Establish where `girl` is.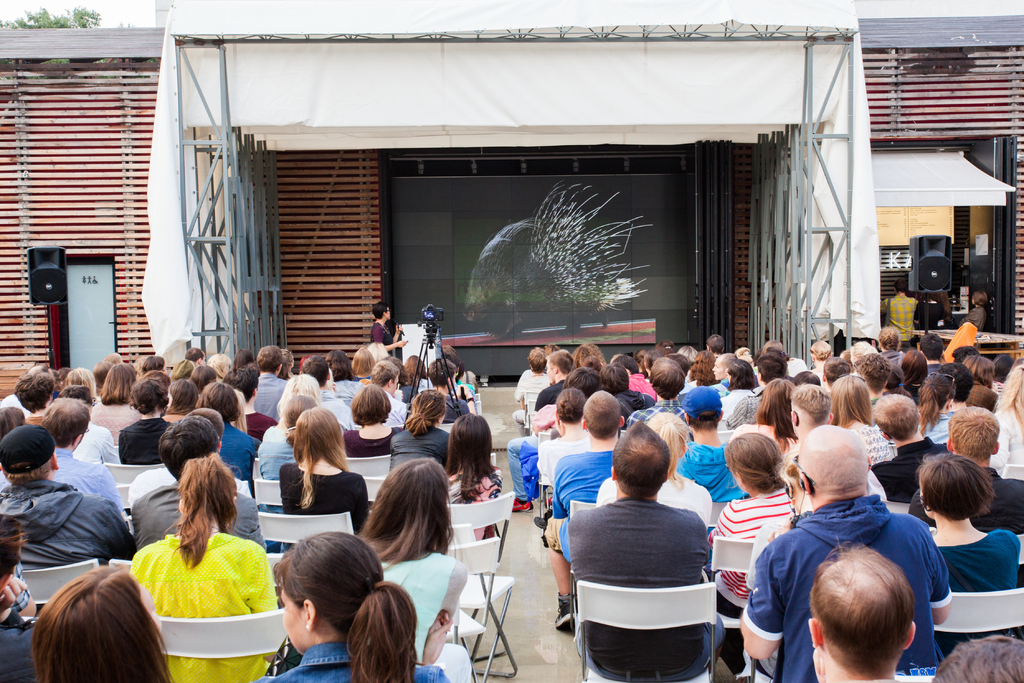
Established at 824, 373, 897, 468.
